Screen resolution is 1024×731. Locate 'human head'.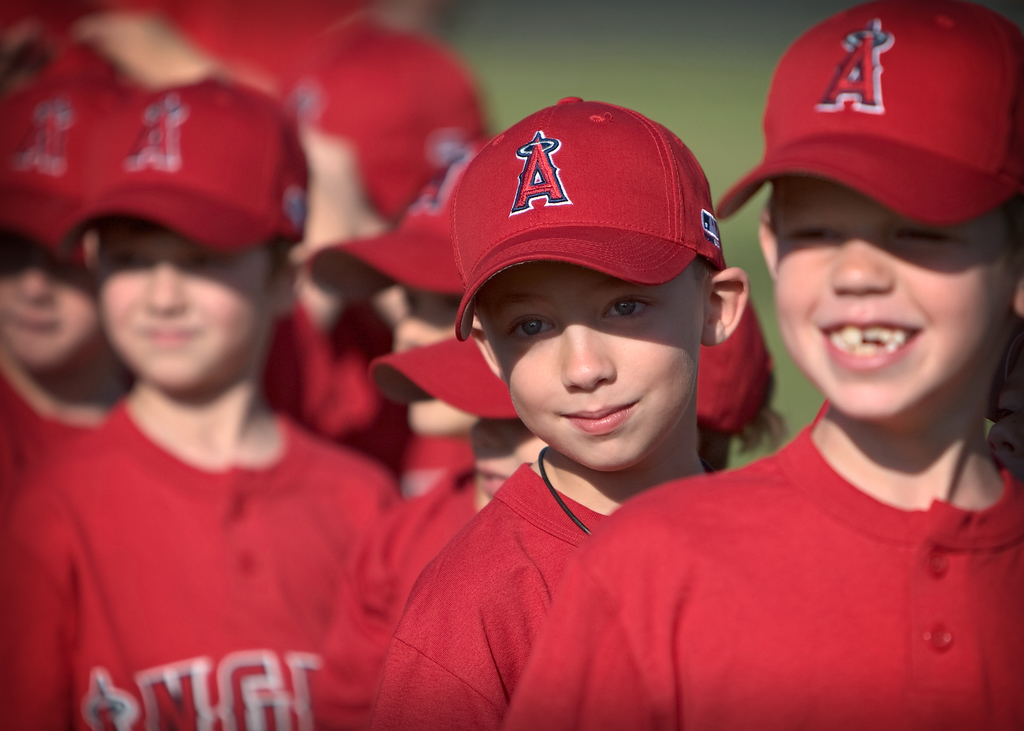
{"left": 452, "top": 95, "right": 749, "bottom": 474}.
